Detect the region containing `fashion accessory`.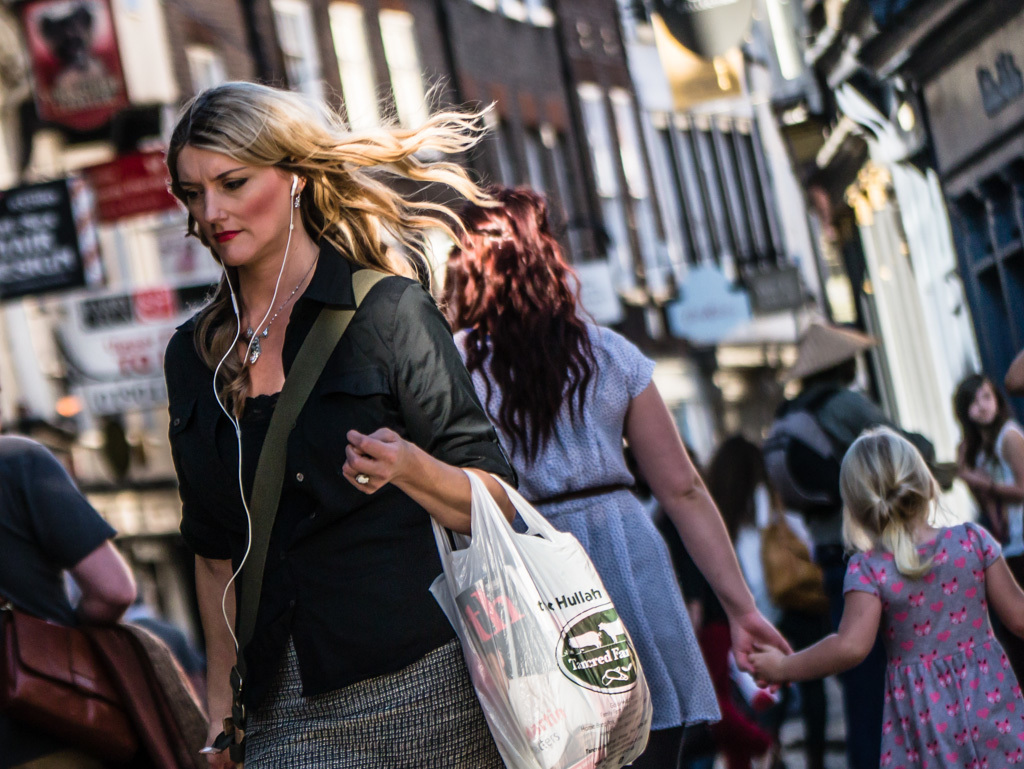
Rect(353, 475, 373, 491).
